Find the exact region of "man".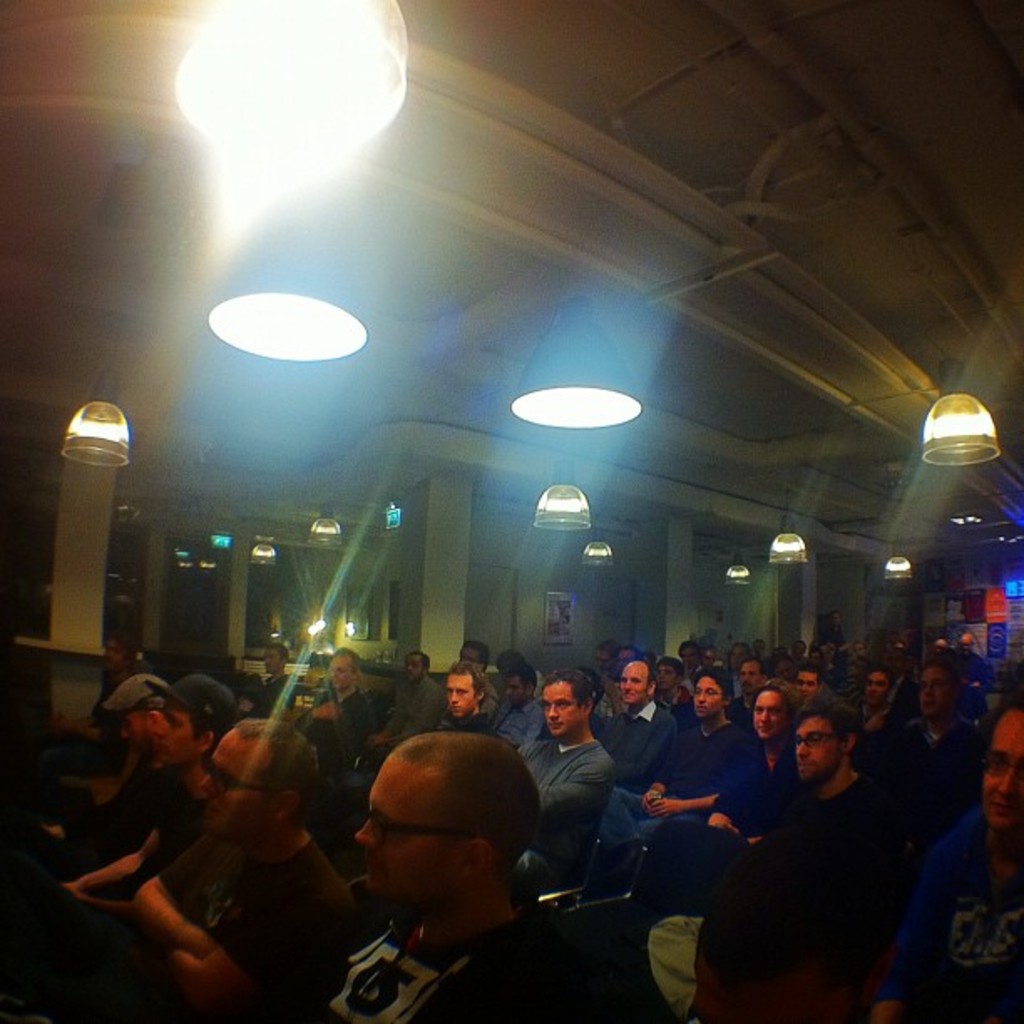
Exact region: BBox(455, 639, 487, 681).
